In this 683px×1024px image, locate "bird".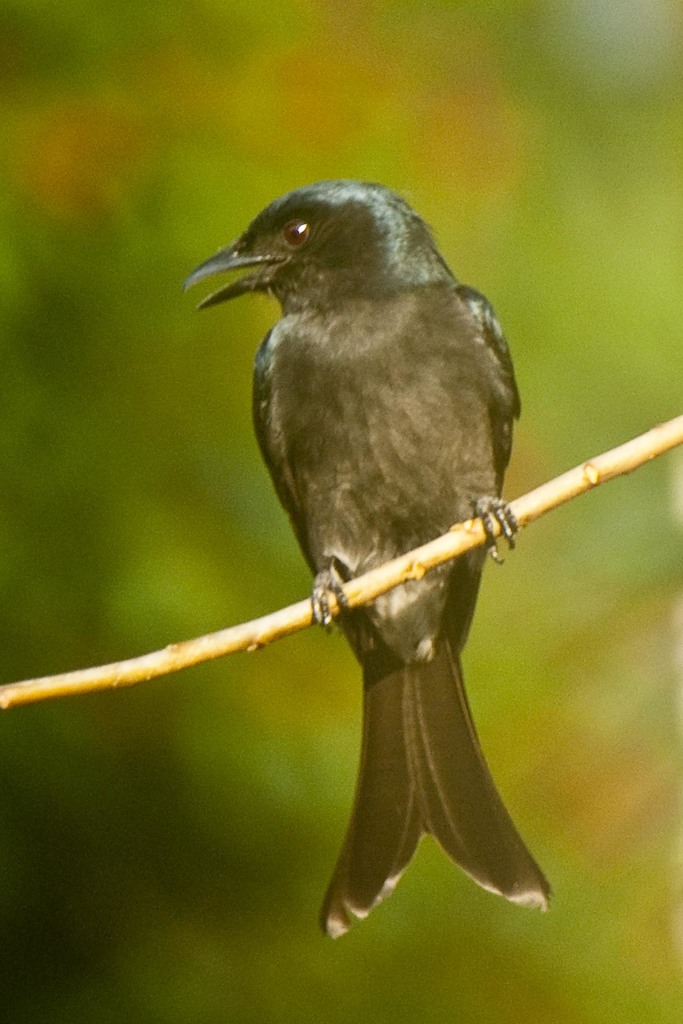
Bounding box: [left=181, top=173, right=545, bottom=883].
